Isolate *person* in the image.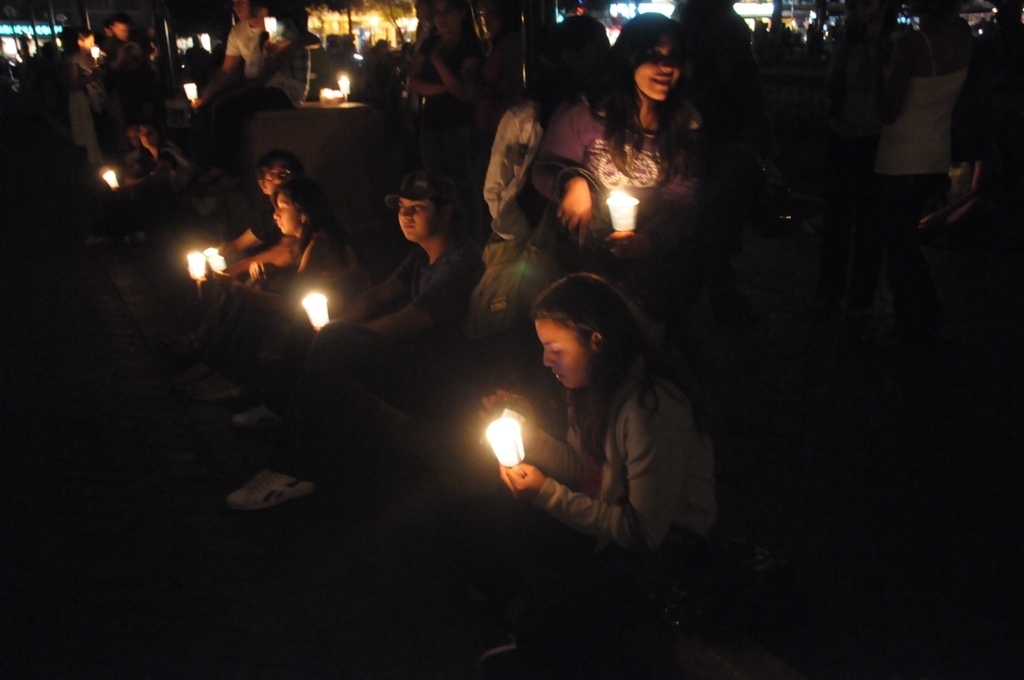
Isolated region: x1=78, y1=120, x2=195, y2=249.
